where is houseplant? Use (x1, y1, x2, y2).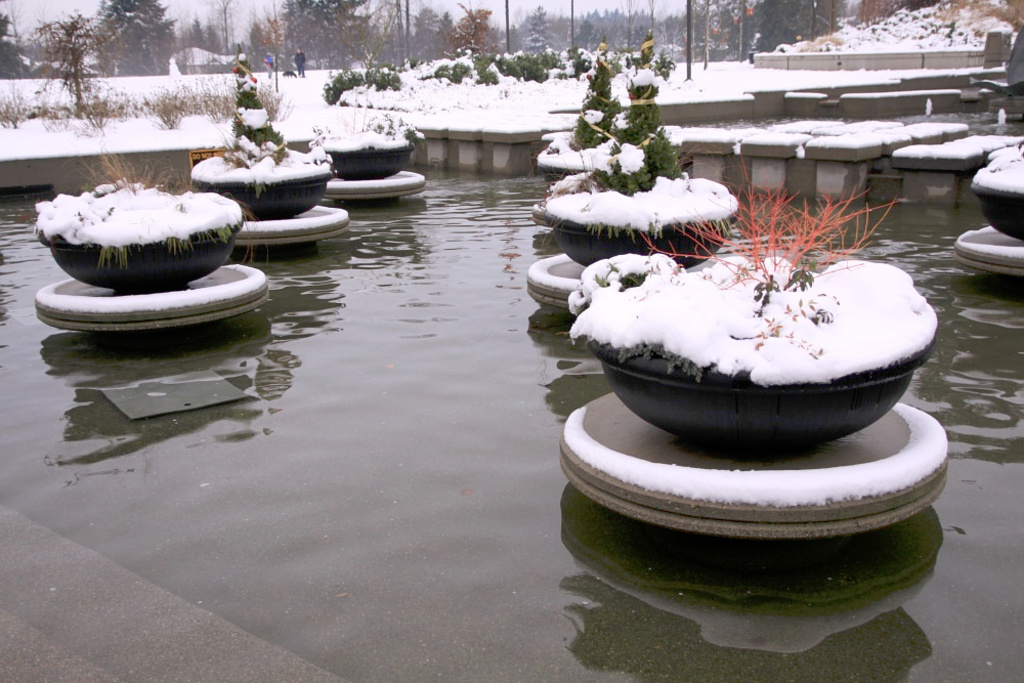
(35, 135, 270, 288).
